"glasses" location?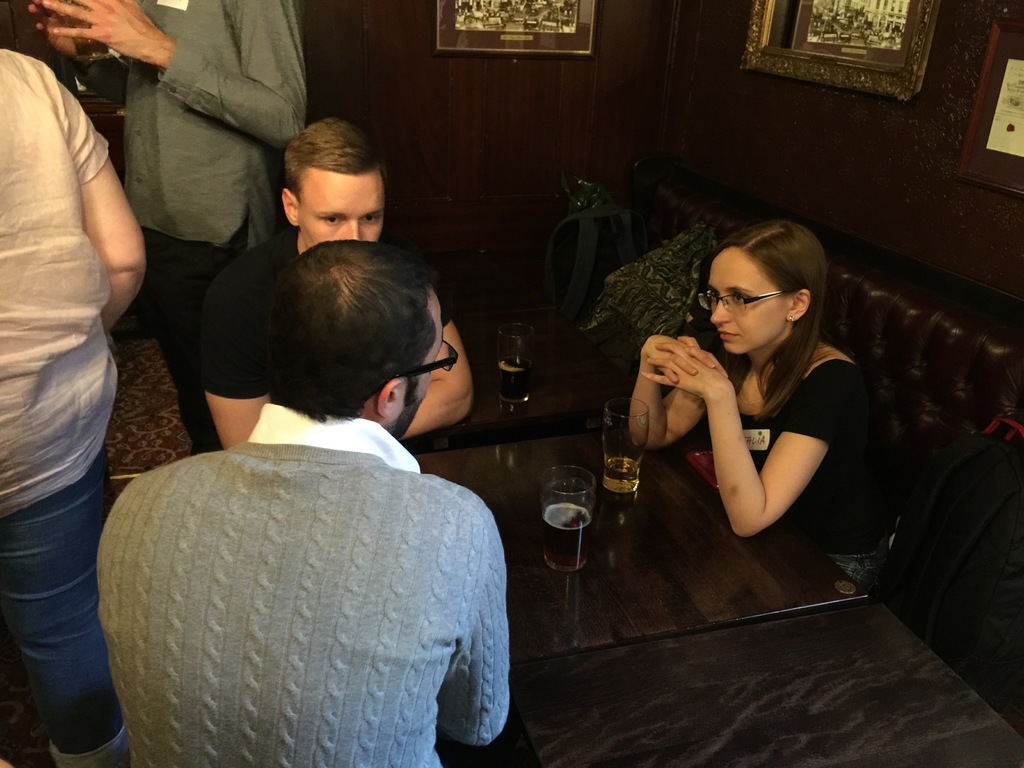
rect(362, 337, 456, 412)
